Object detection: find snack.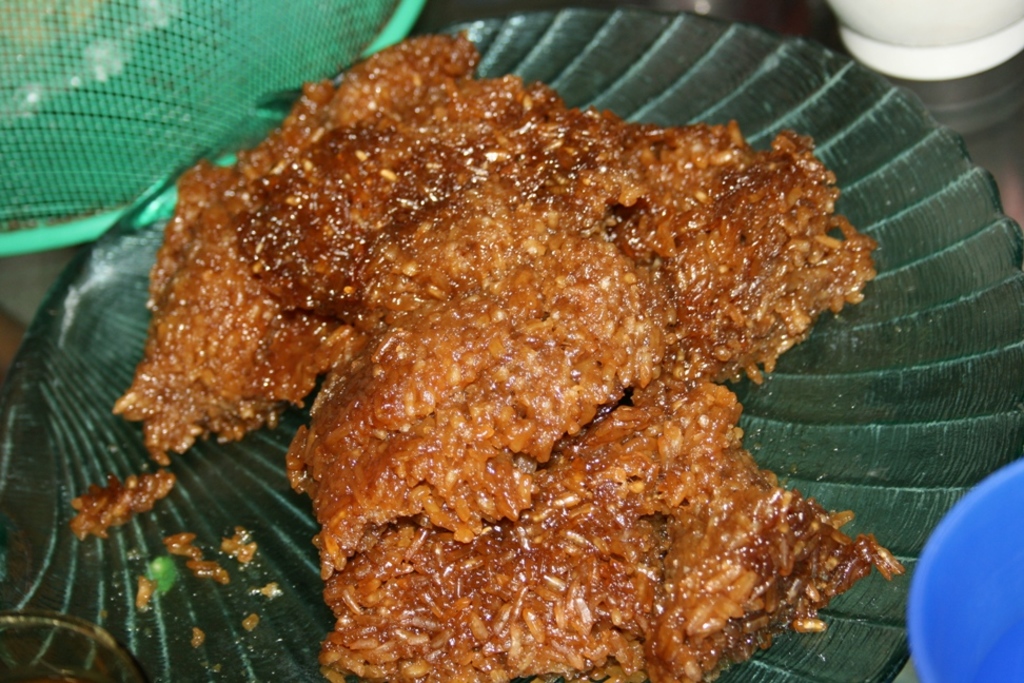
select_region(75, 33, 903, 682).
